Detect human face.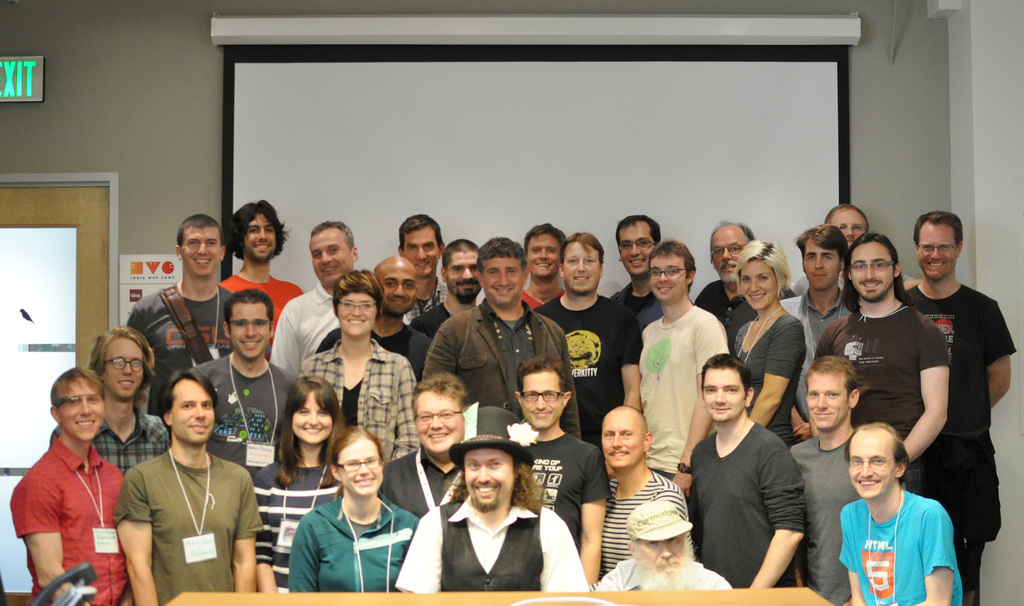
Detected at (left=168, top=380, right=215, bottom=444).
